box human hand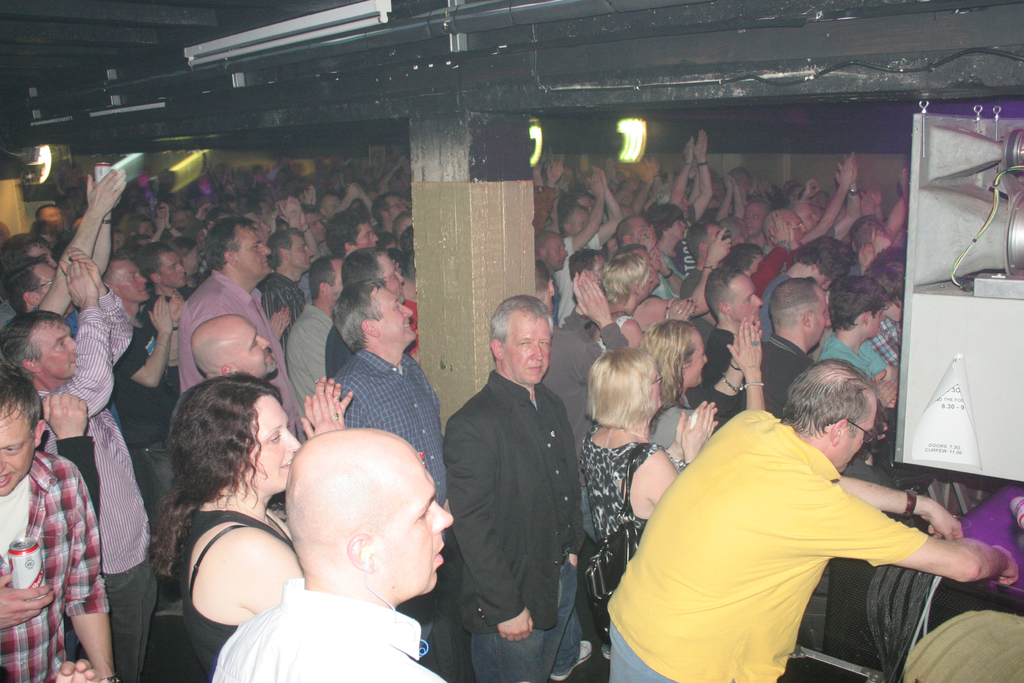
select_region(444, 500, 451, 511)
